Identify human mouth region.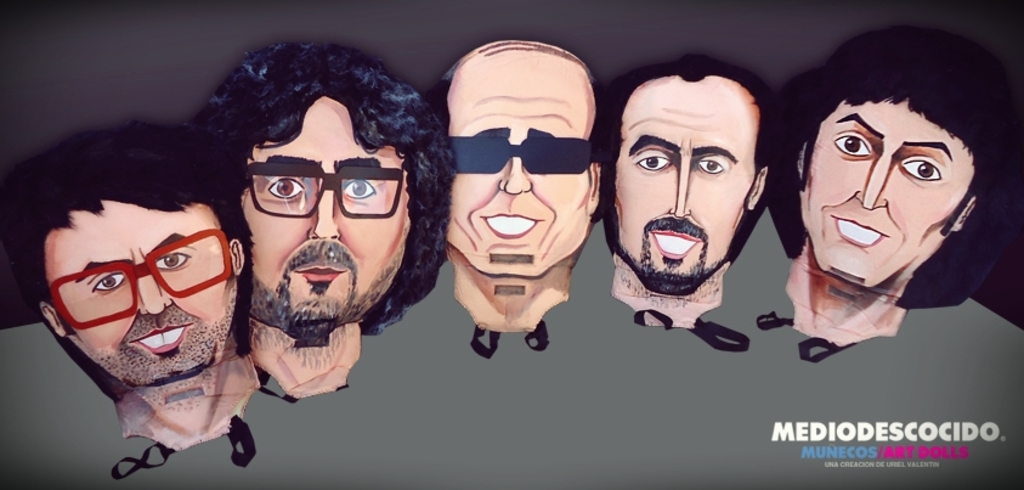
Region: x1=479, y1=207, x2=543, y2=246.
